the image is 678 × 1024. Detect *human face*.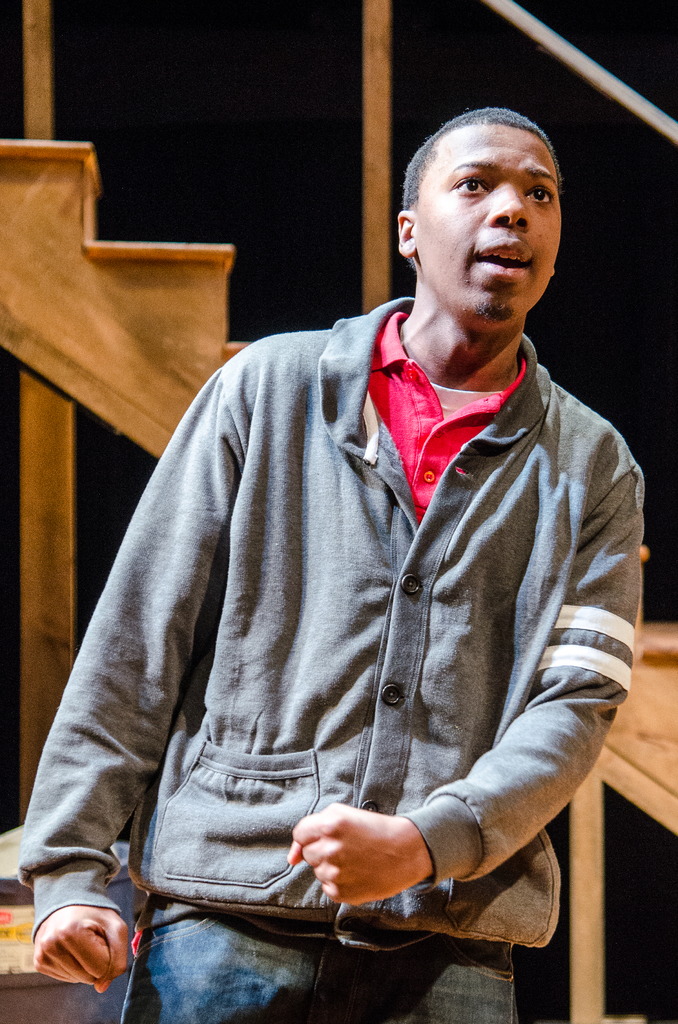
Detection: left=419, top=125, right=560, bottom=324.
